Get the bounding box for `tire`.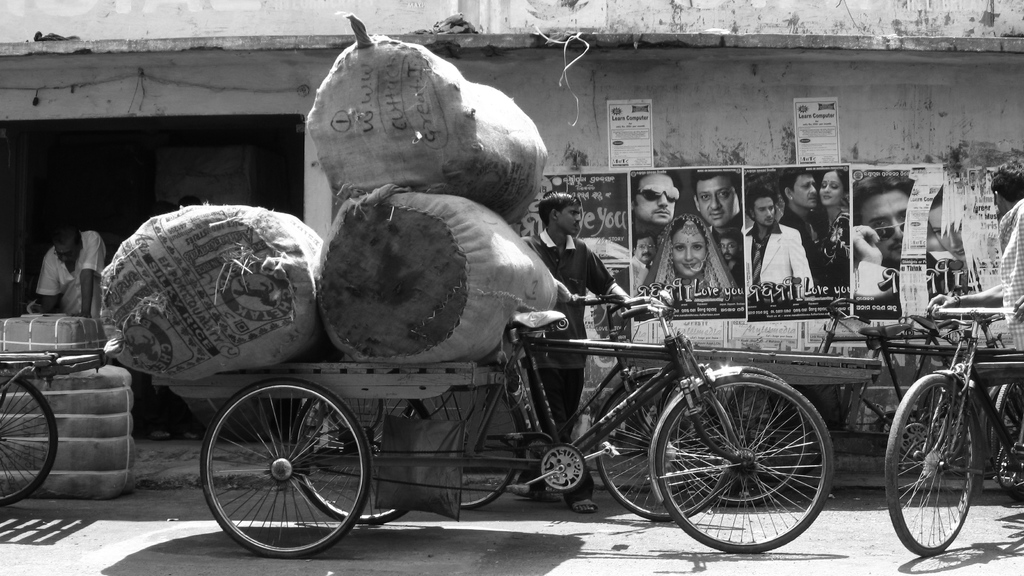
BBox(595, 372, 734, 524).
